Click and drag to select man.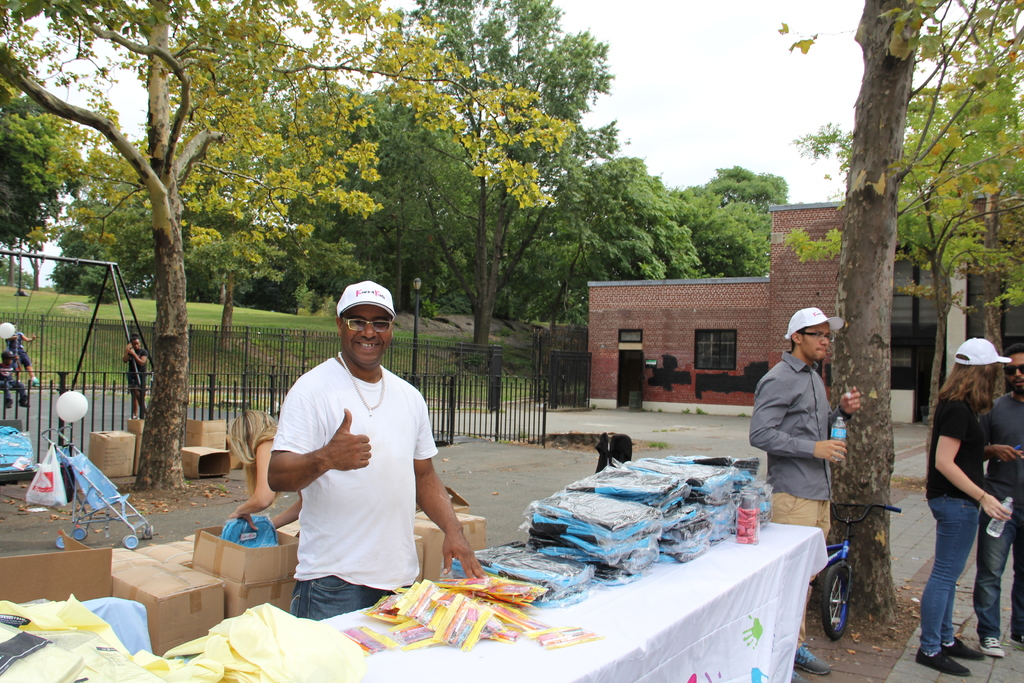
Selection: region(970, 345, 1023, 659).
